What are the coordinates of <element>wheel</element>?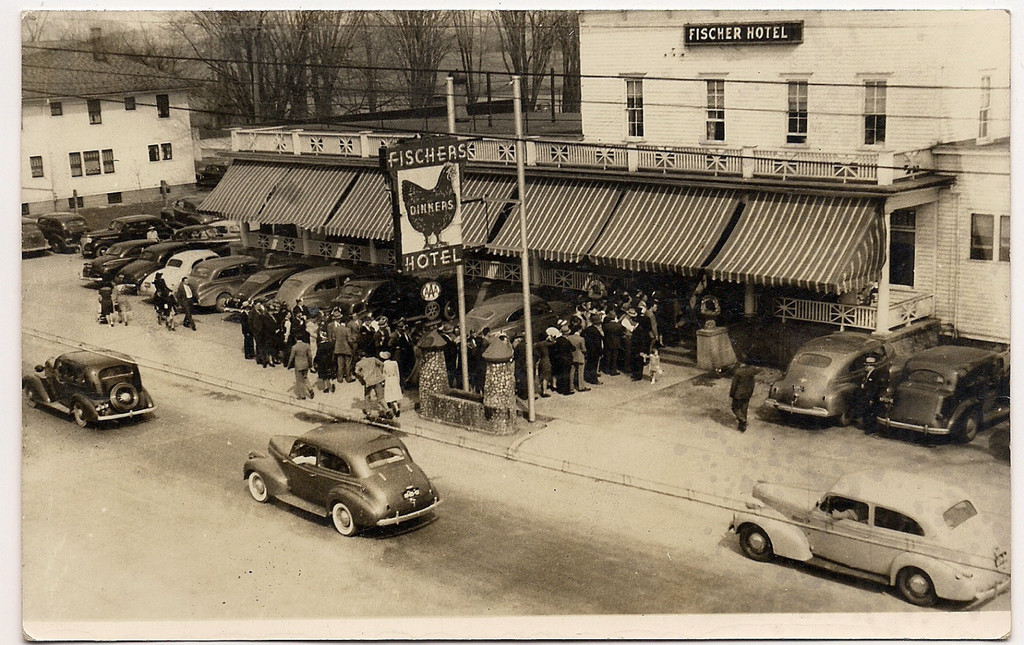
[left=22, top=384, right=40, bottom=407].
